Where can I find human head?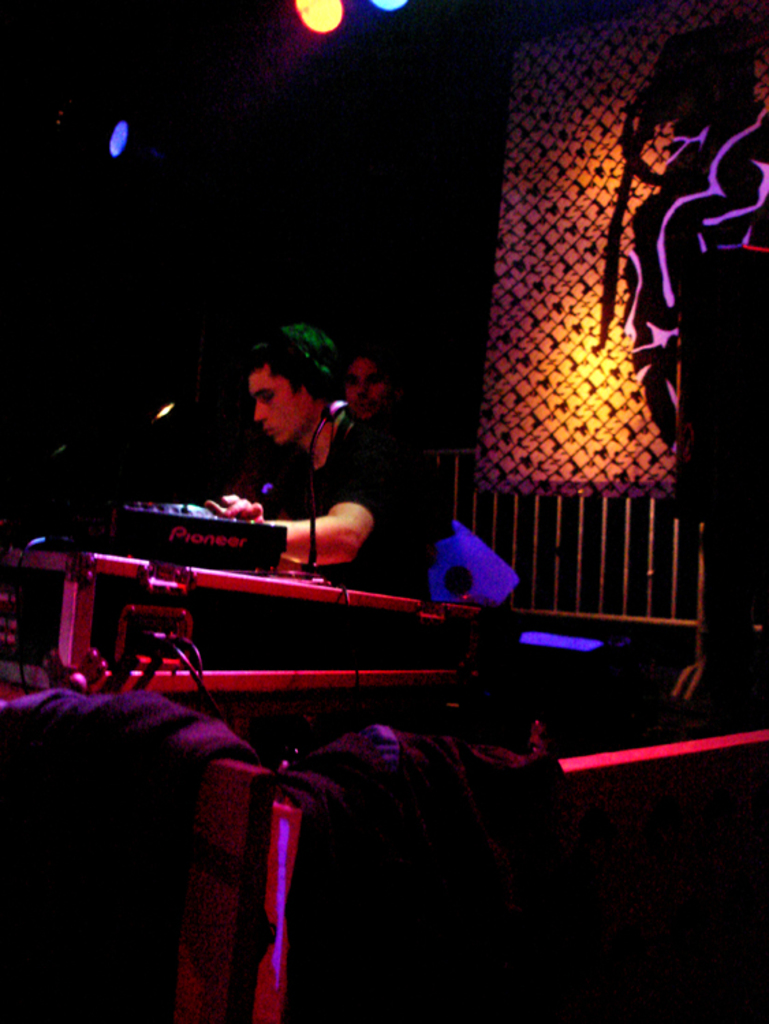
You can find it at [231,313,346,430].
